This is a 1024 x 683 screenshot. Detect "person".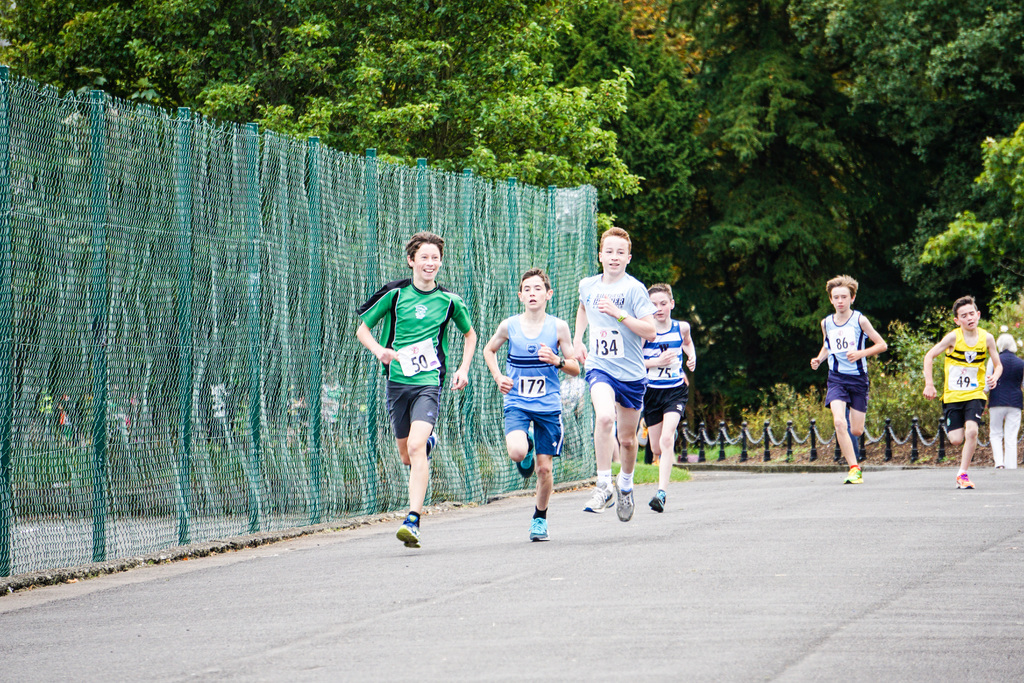
crop(573, 227, 657, 524).
